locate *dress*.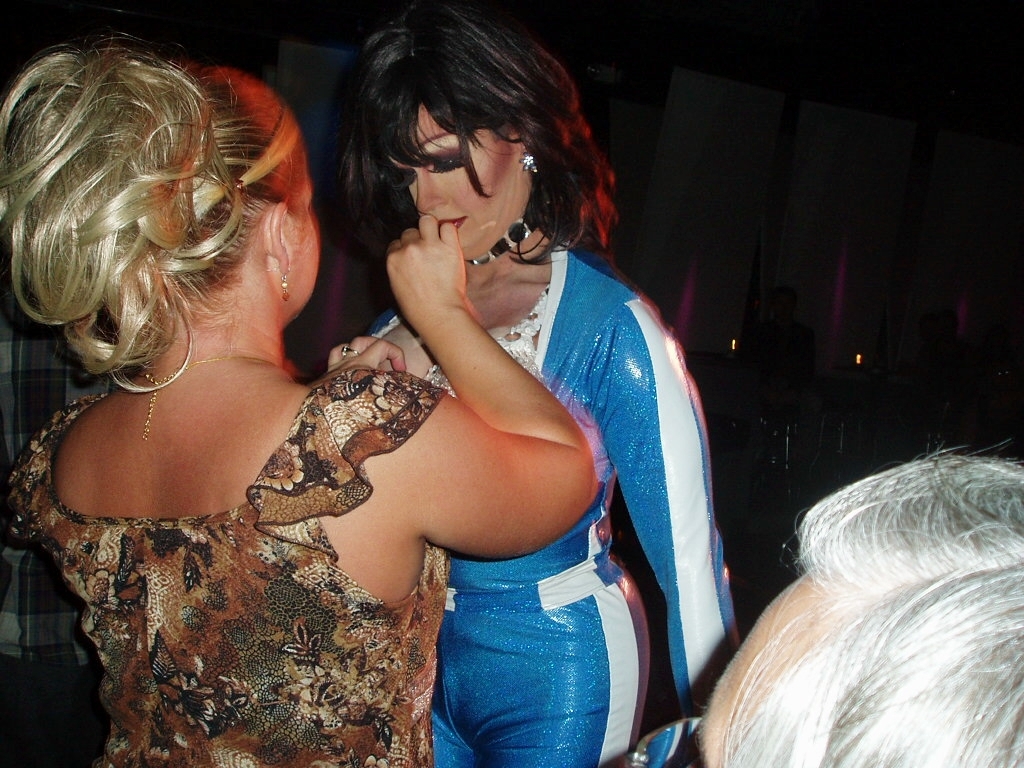
Bounding box: left=5, top=369, right=450, bottom=767.
